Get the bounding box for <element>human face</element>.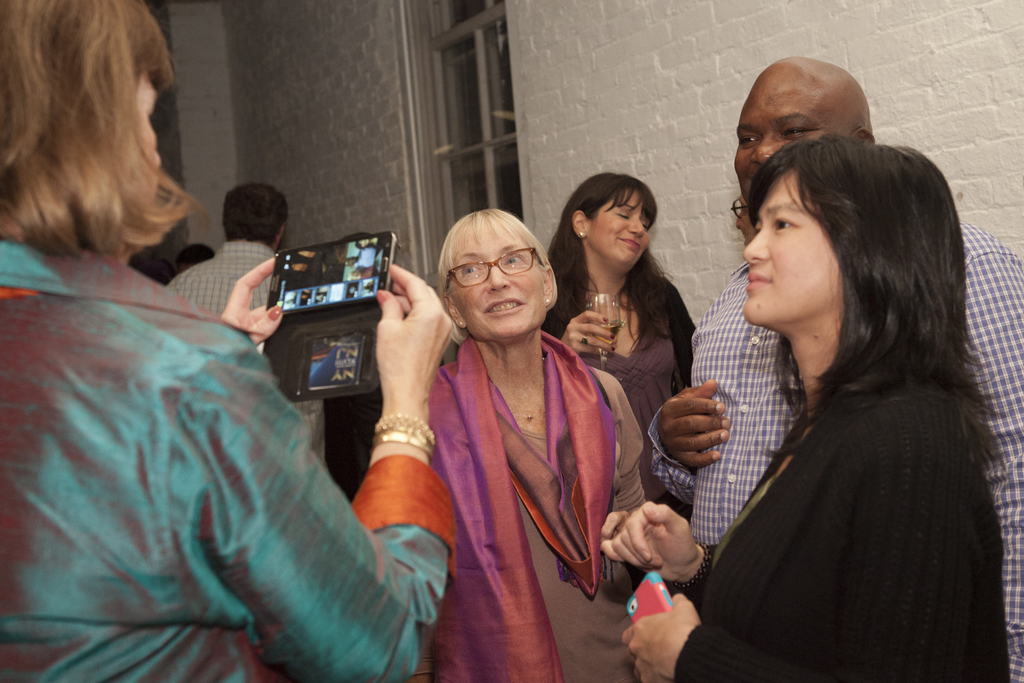
crop(451, 241, 548, 344).
